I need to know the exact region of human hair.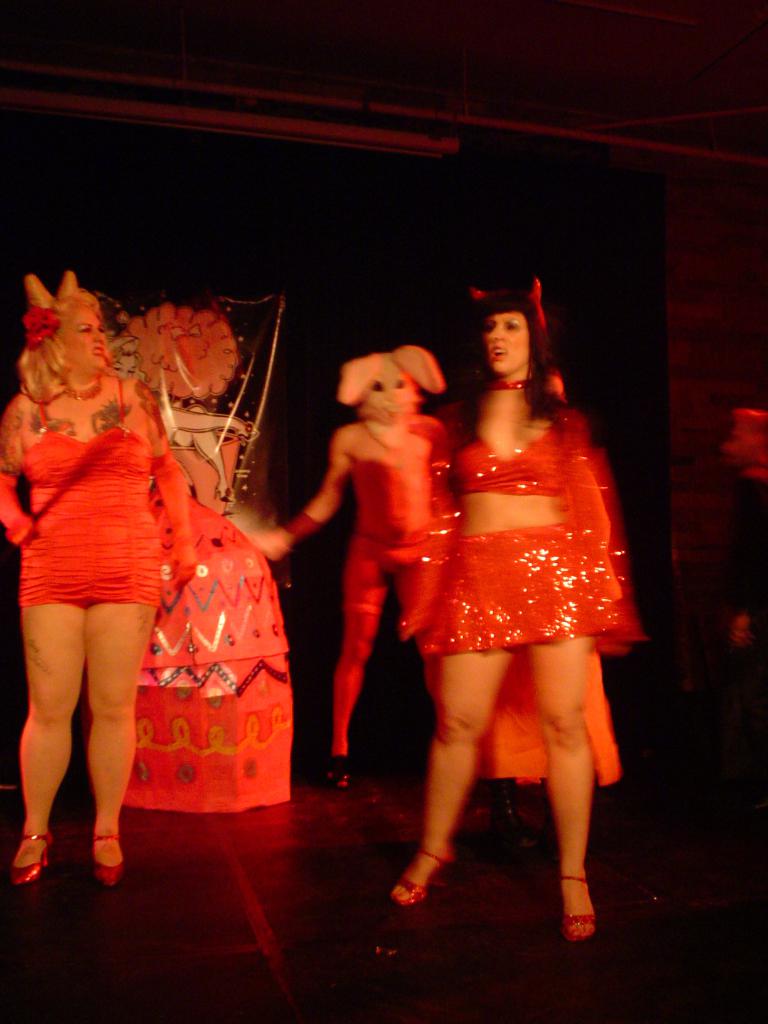
Region: left=19, top=299, right=100, bottom=397.
